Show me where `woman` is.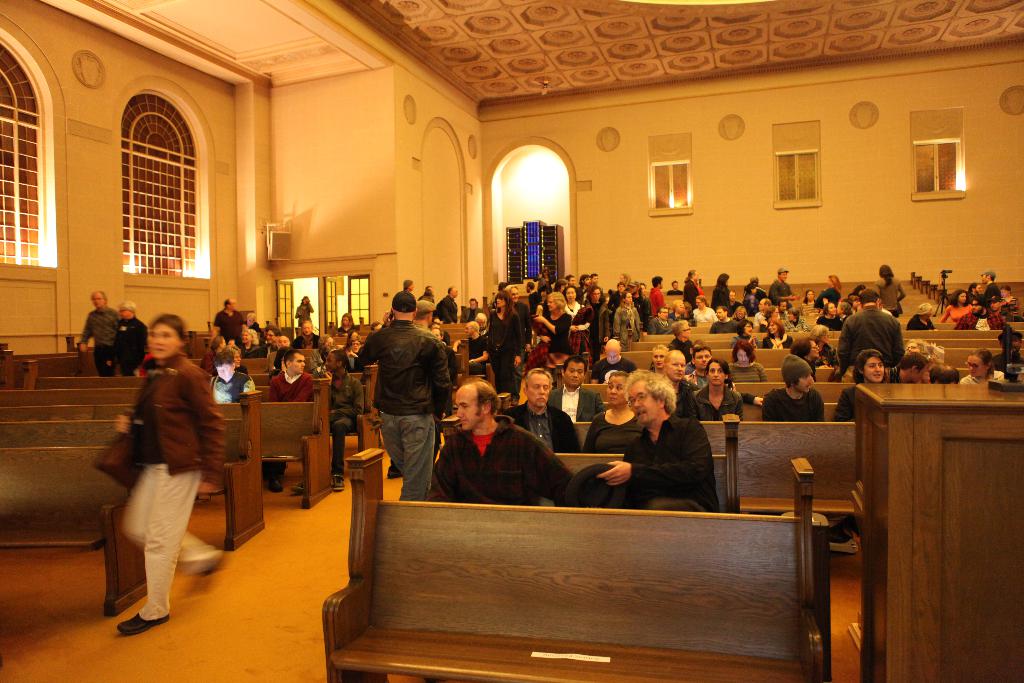
`woman` is at bbox(689, 356, 744, 422).
